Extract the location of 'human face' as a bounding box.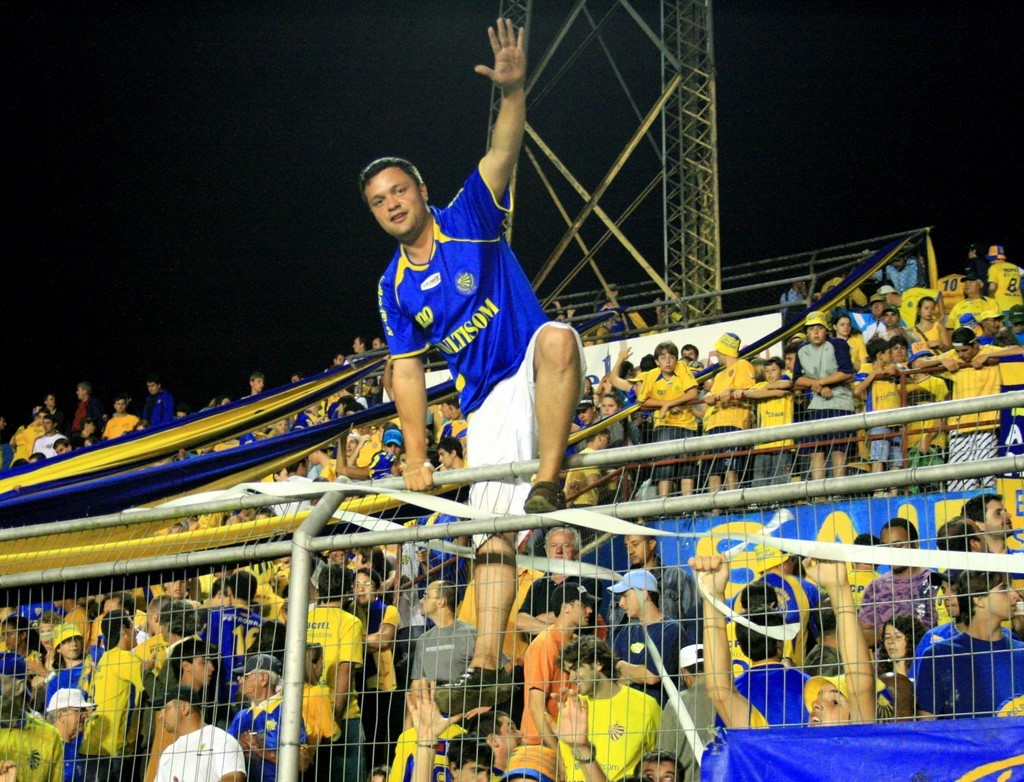
(left=619, top=531, right=652, bottom=566).
